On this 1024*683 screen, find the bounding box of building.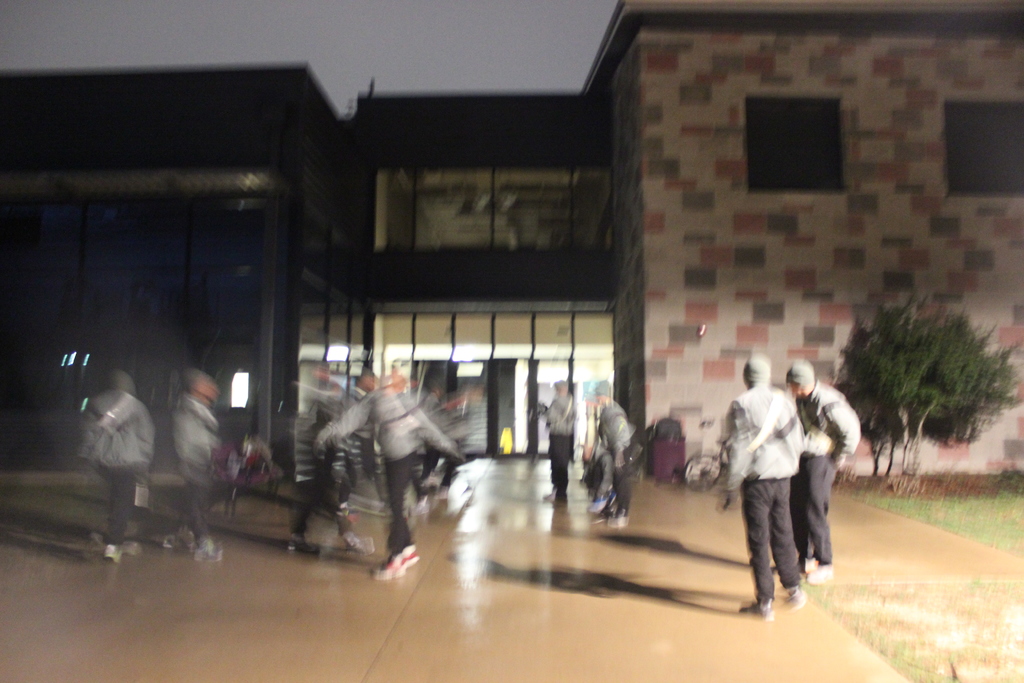
Bounding box: {"left": 3, "top": 0, "right": 1023, "bottom": 488}.
